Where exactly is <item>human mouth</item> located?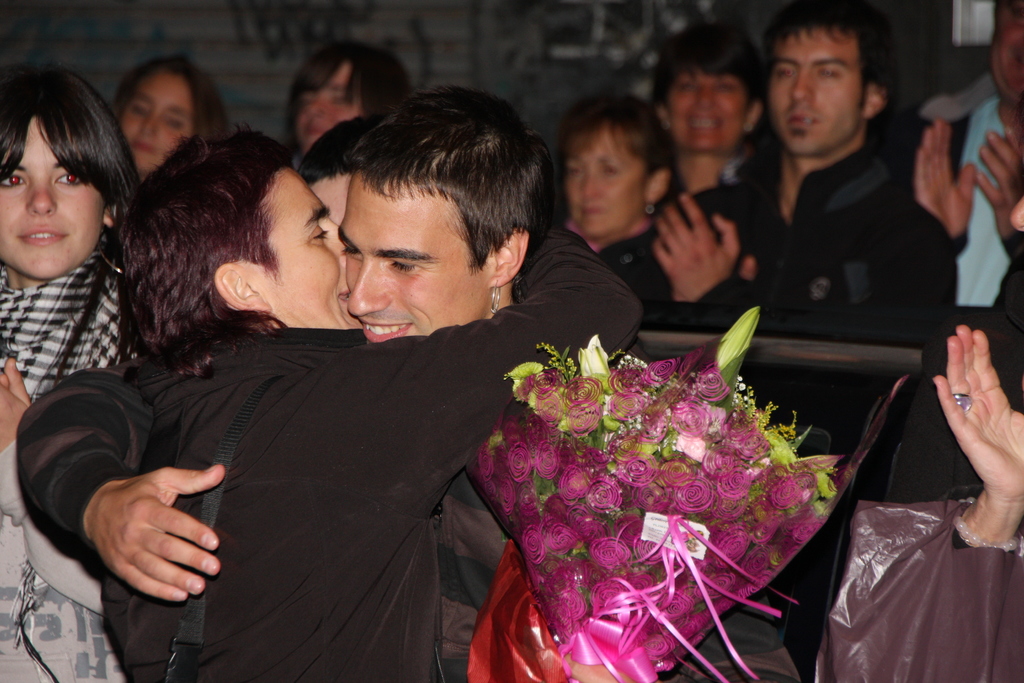
Its bounding box is x1=786, y1=108, x2=826, y2=137.
